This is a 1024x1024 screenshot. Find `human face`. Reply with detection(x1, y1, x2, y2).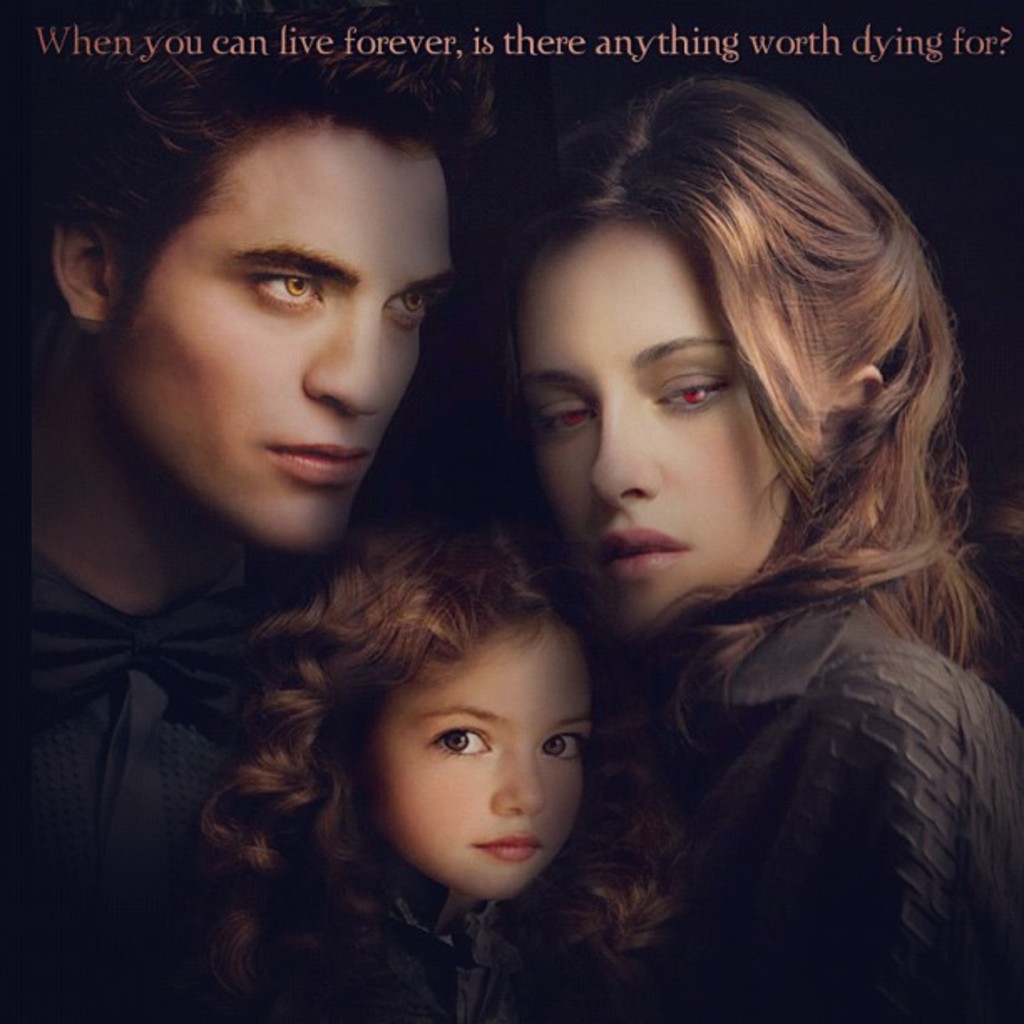
detection(104, 112, 457, 561).
